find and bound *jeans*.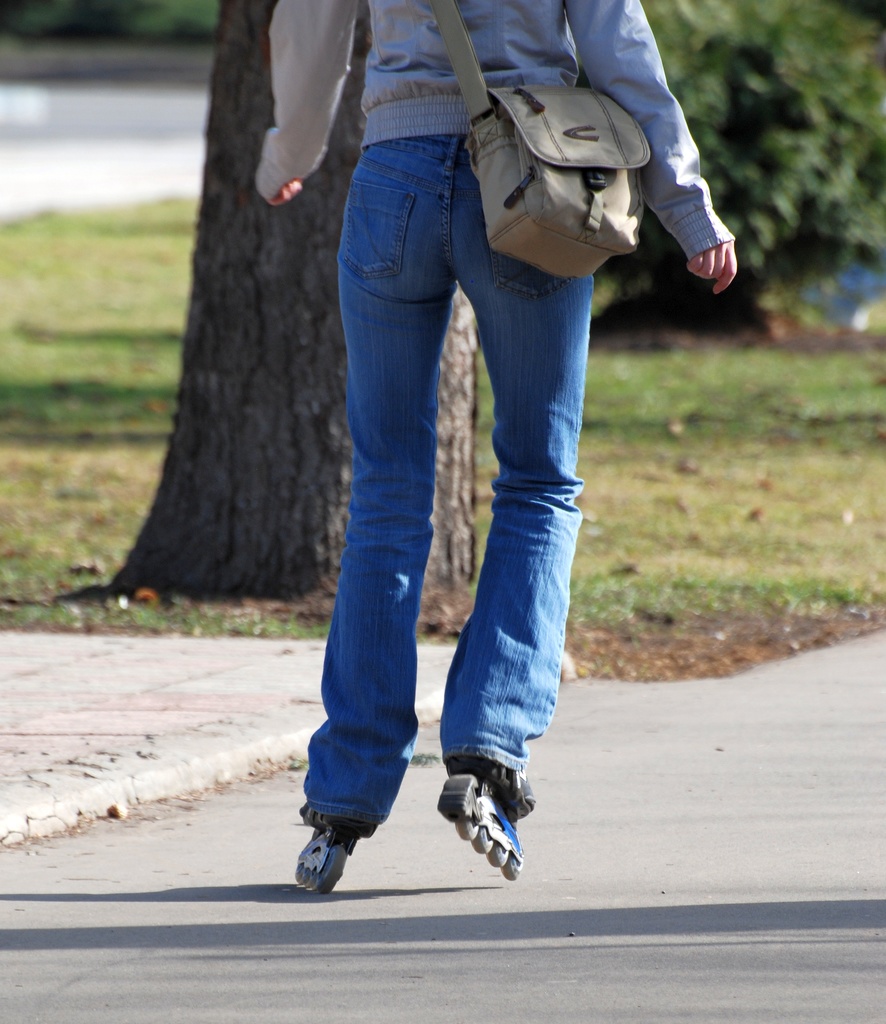
Bound: x1=304 y1=129 x2=596 y2=820.
